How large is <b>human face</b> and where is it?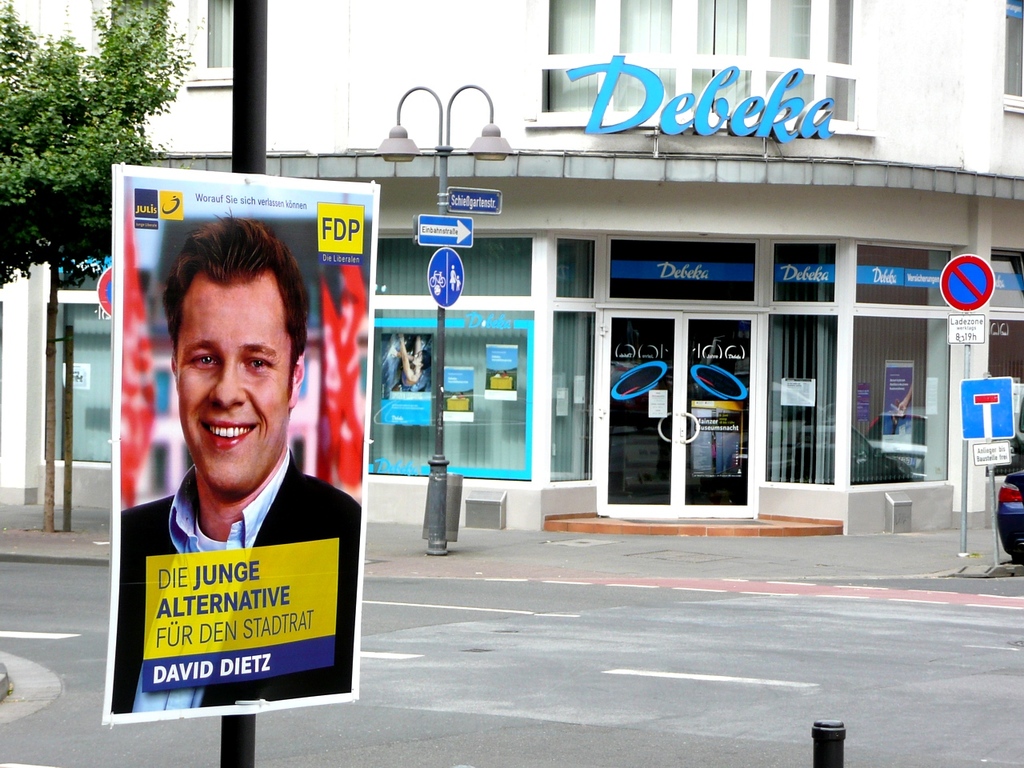
Bounding box: <bbox>410, 352, 422, 364</bbox>.
